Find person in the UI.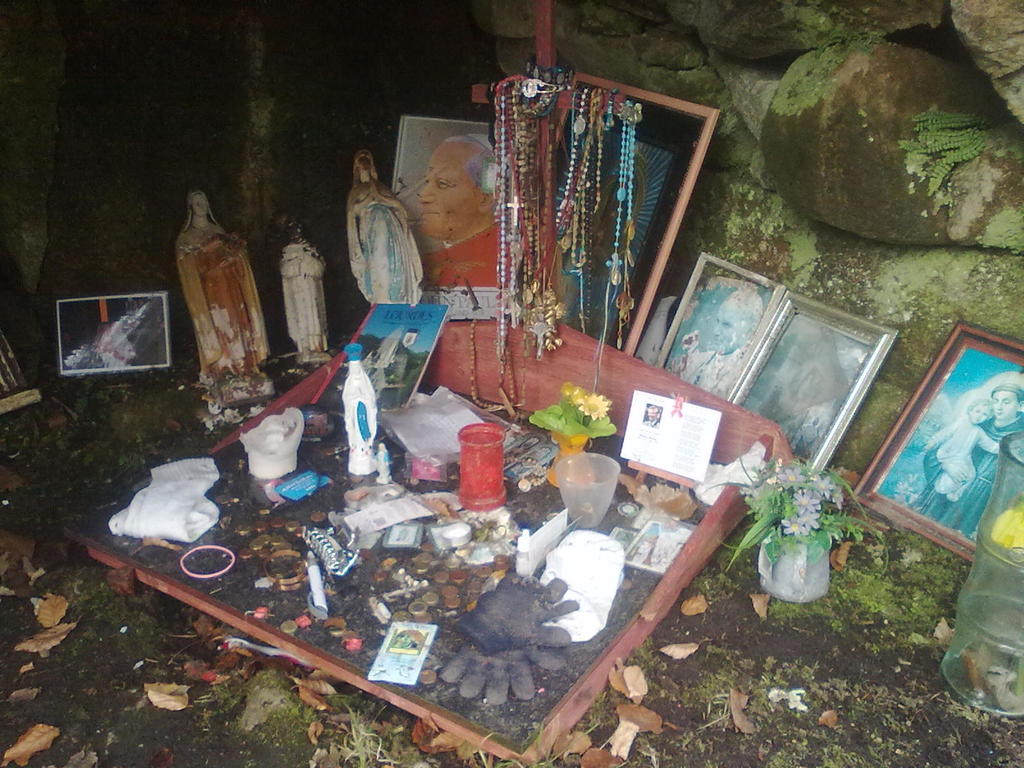
UI element at 676/289/765/401.
